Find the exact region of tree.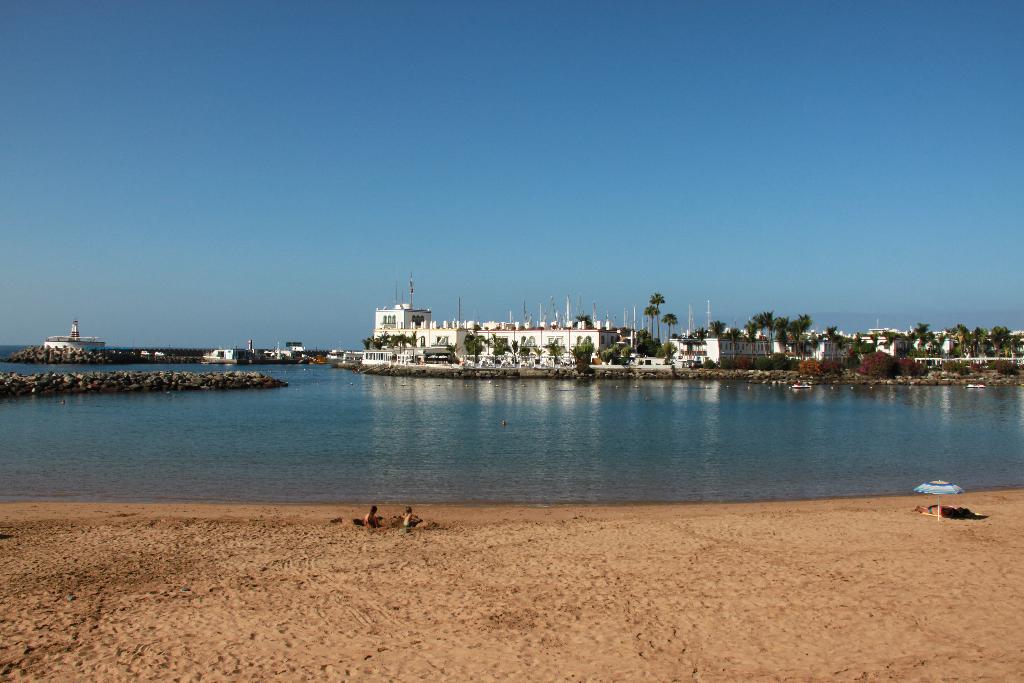
Exact region: bbox=[572, 338, 596, 361].
